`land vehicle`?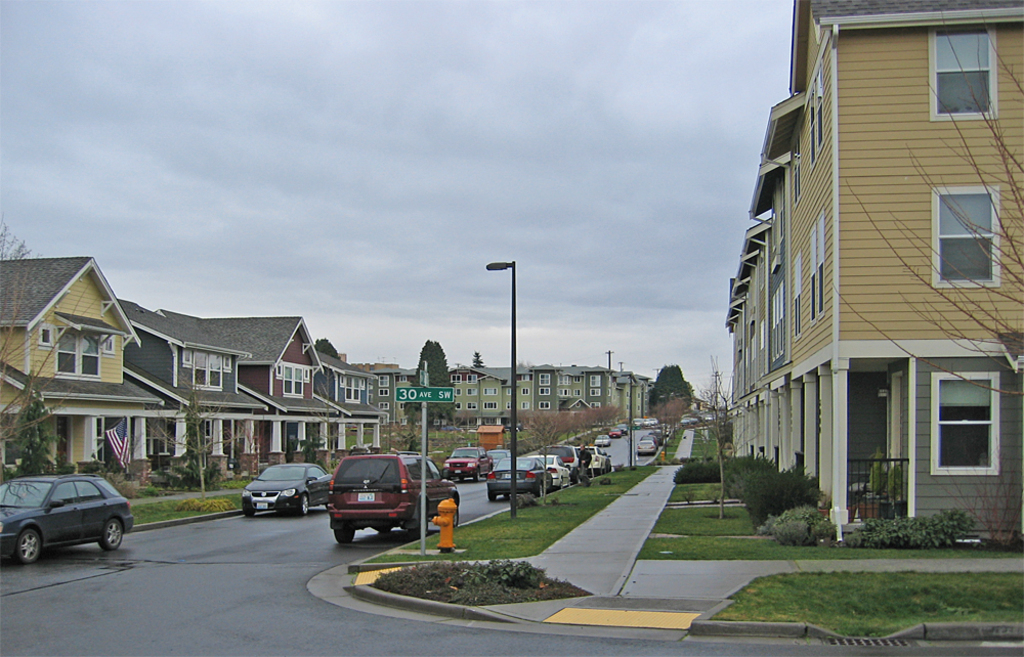
(239,459,332,518)
